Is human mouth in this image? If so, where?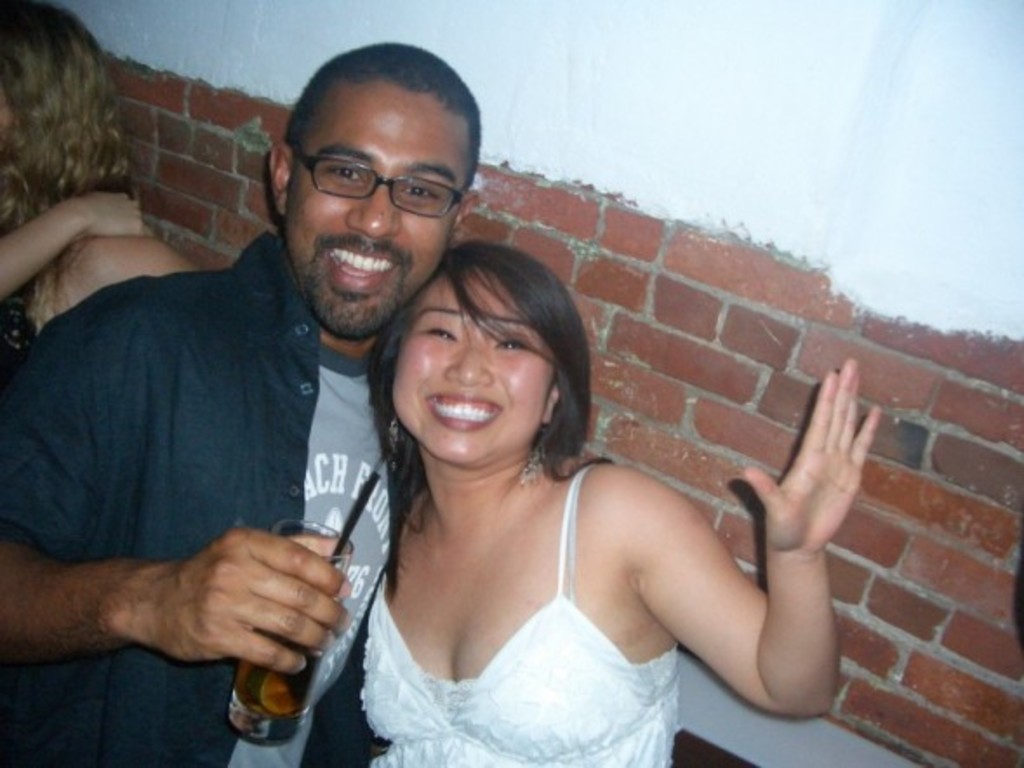
Yes, at box=[429, 394, 502, 433].
